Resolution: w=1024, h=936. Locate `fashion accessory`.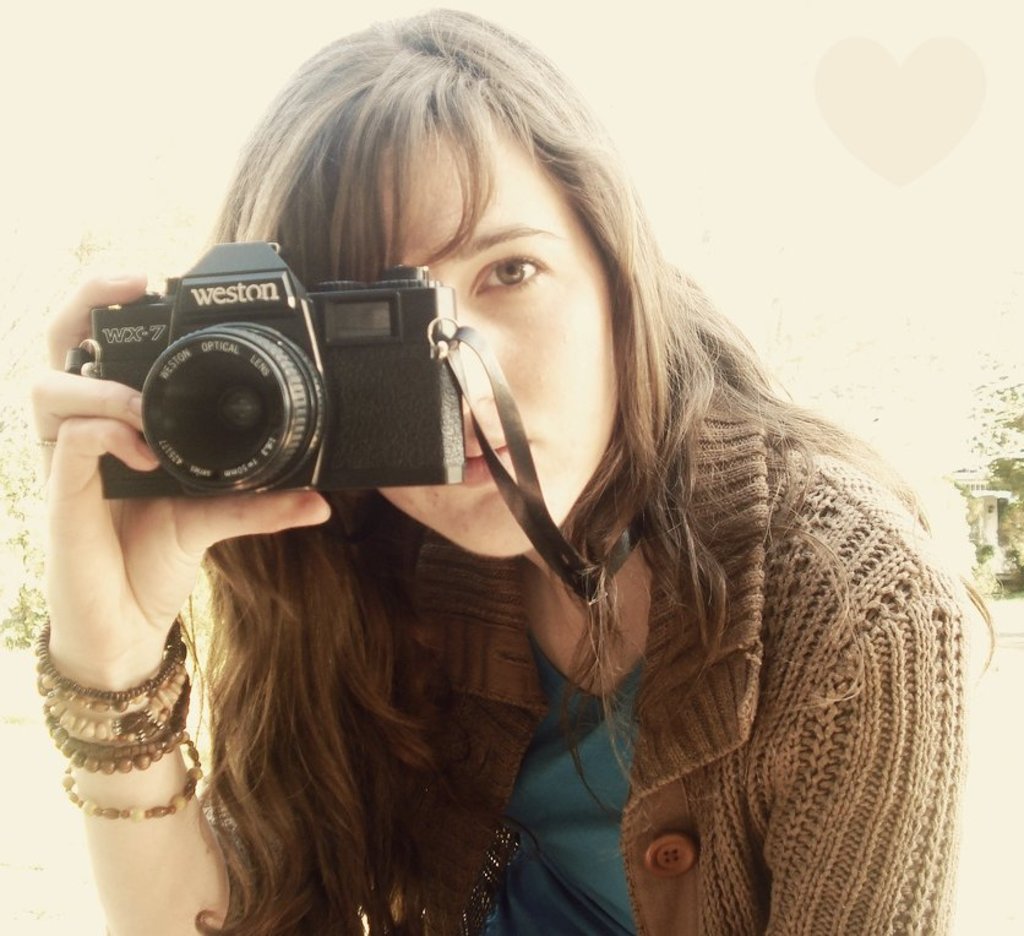
<box>32,624,209,829</box>.
